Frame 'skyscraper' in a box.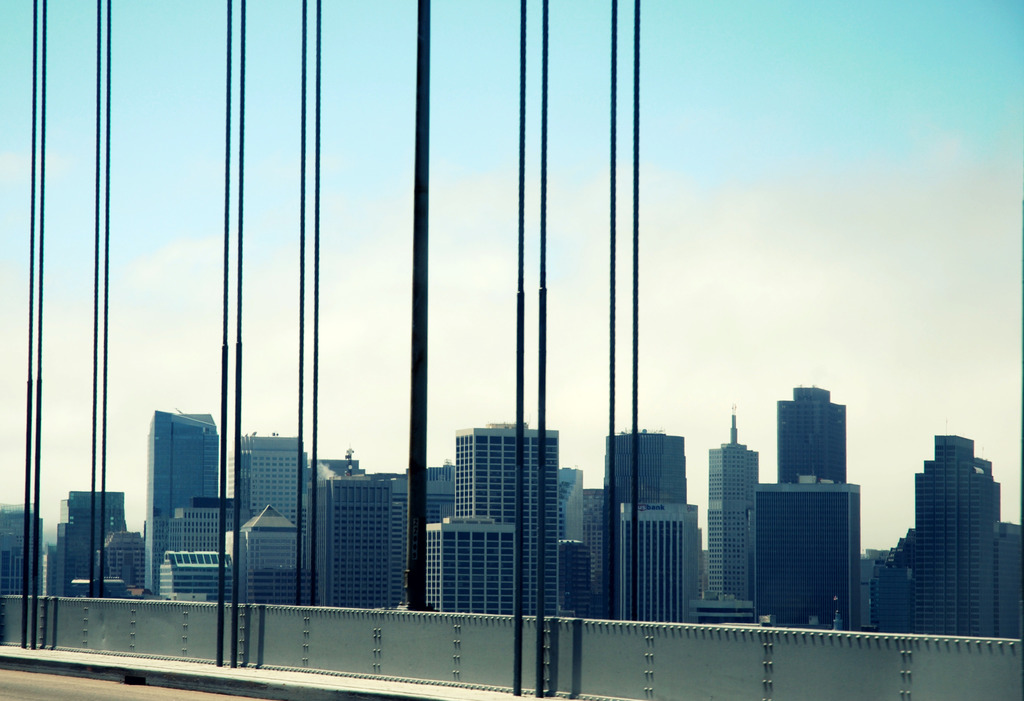
pyautogui.locateOnScreen(0, 499, 39, 598).
